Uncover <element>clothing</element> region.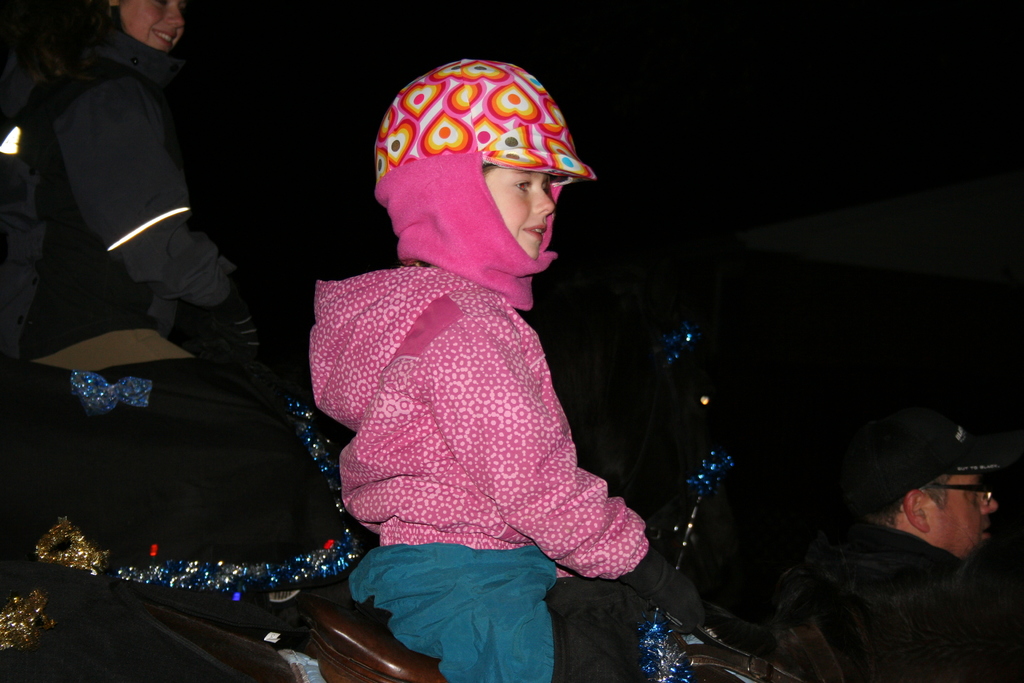
Uncovered: detection(726, 506, 1023, 682).
